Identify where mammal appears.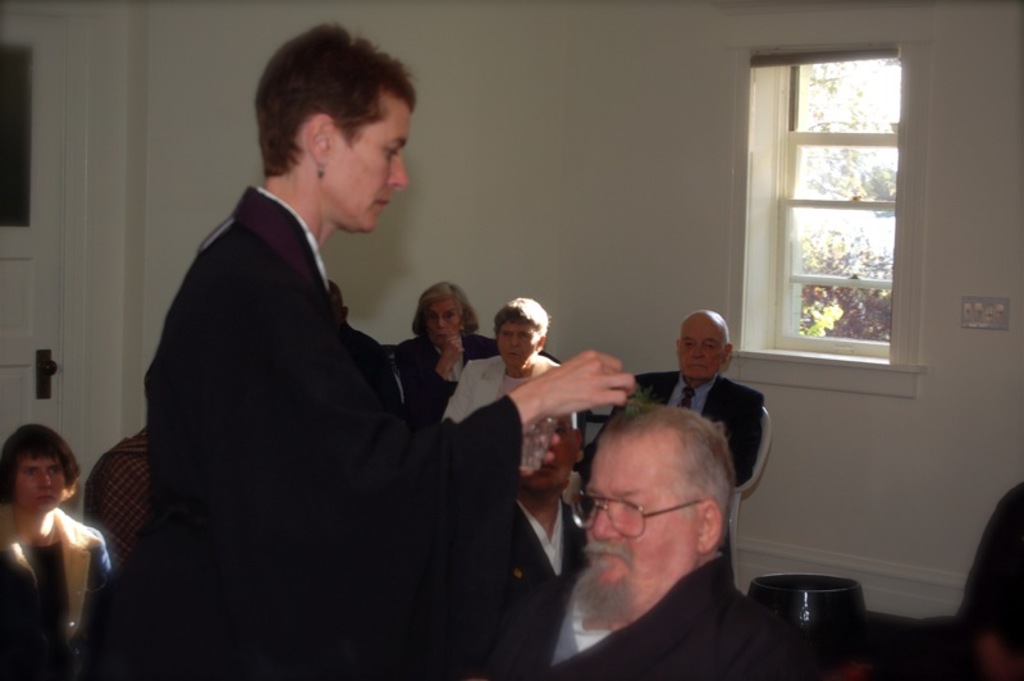
Appears at [x1=0, y1=425, x2=108, y2=672].
